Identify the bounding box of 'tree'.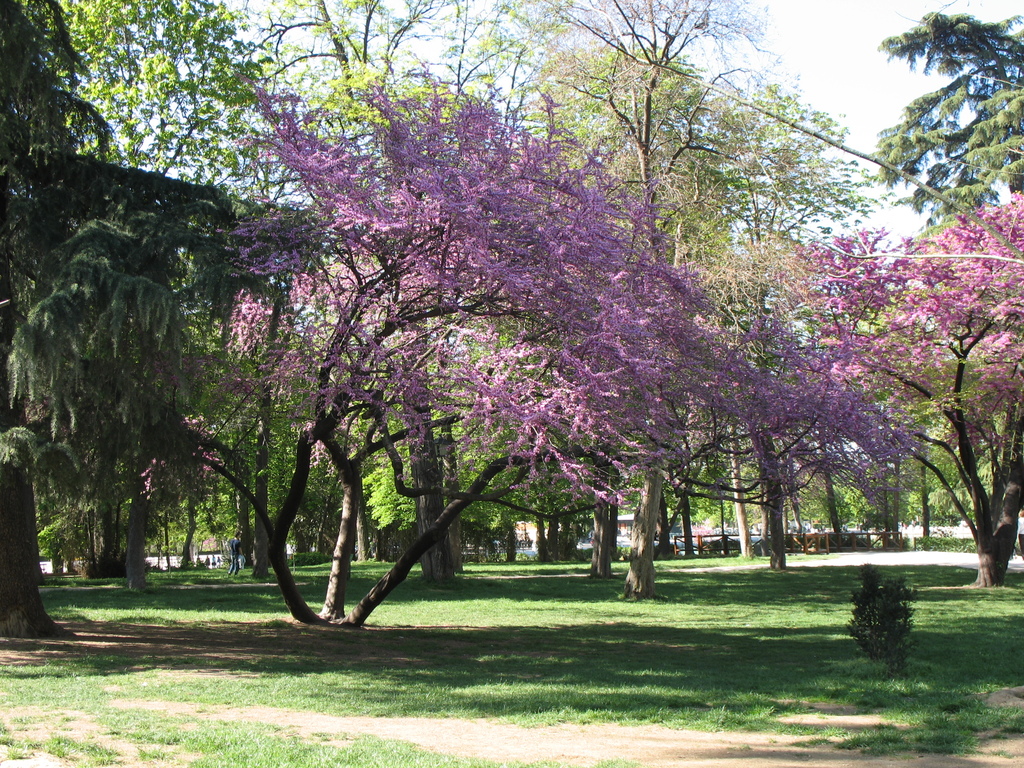
crop(221, 0, 453, 541).
